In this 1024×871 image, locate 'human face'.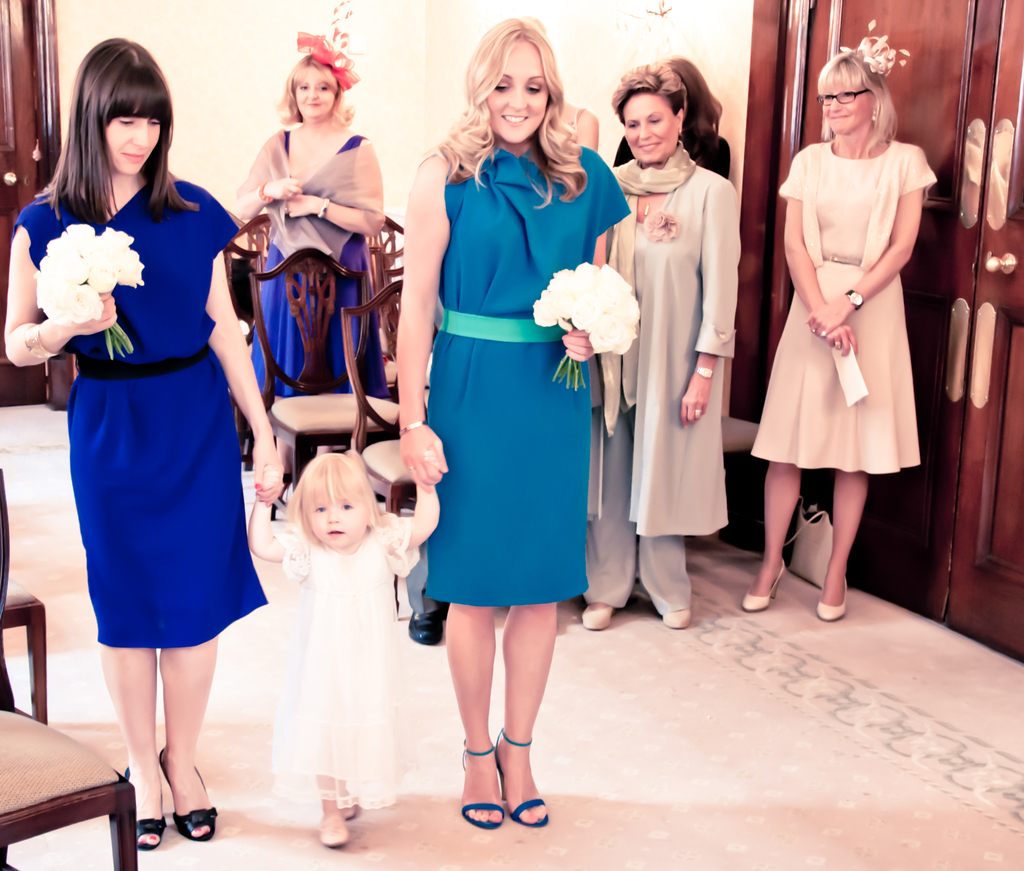
Bounding box: x1=486 y1=39 x2=548 y2=140.
